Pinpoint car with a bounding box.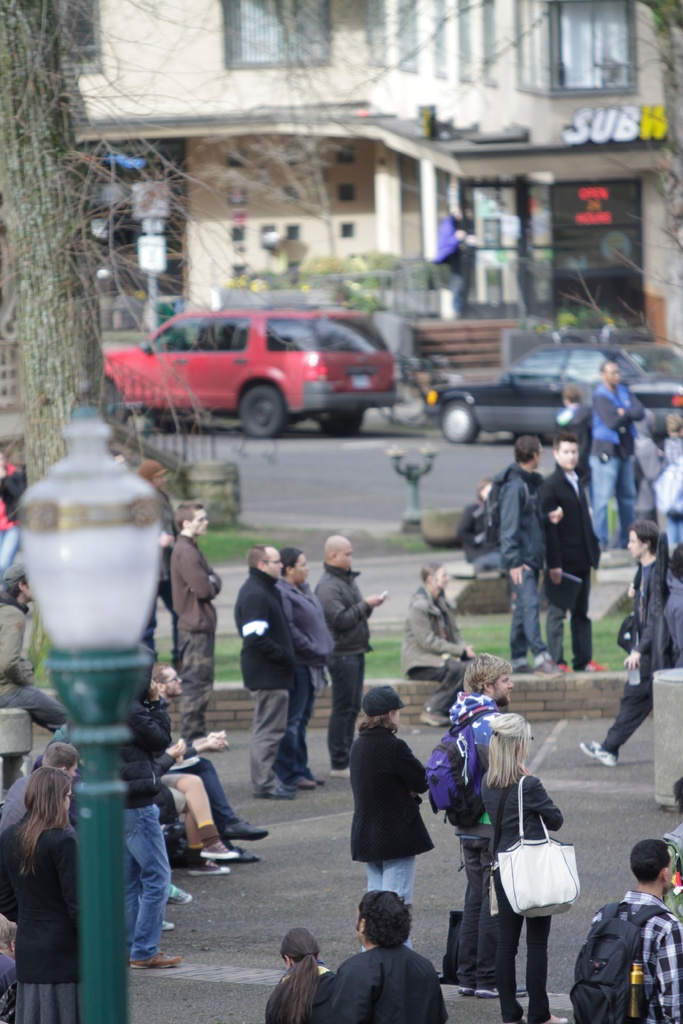
(425,333,682,444).
